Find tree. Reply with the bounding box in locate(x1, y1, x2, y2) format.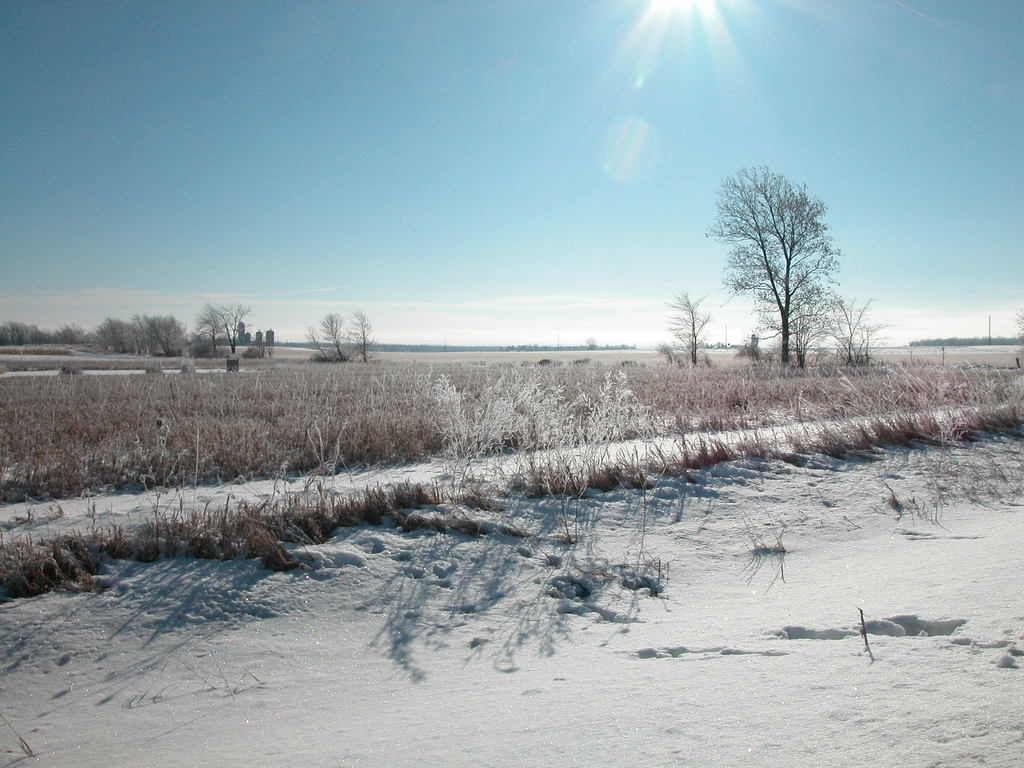
locate(207, 300, 250, 350).
